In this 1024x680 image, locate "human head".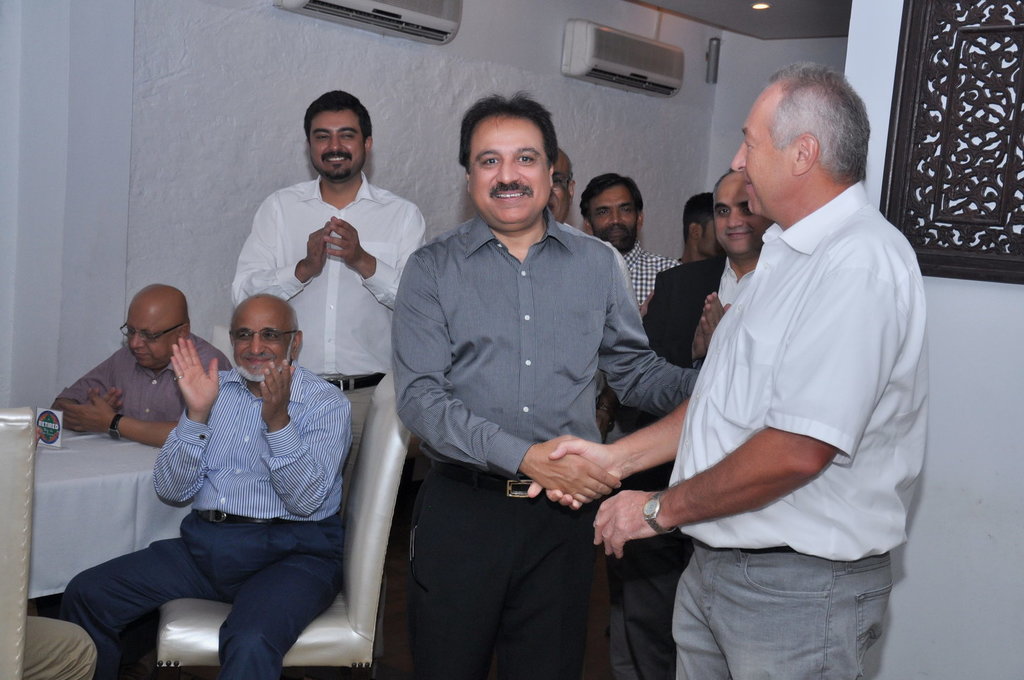
Bounding box: 548,146,575,222.
